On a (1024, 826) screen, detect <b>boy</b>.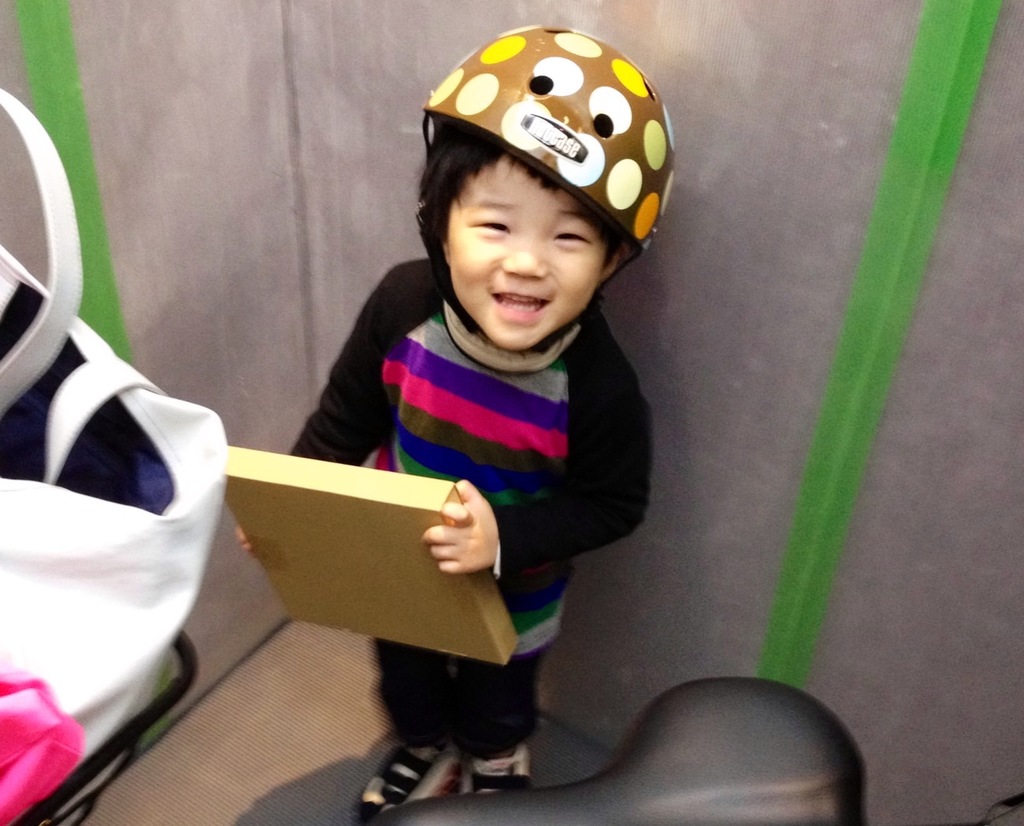
{"left": 232, "top": 24, "right": 689, "bottom": 818}.
